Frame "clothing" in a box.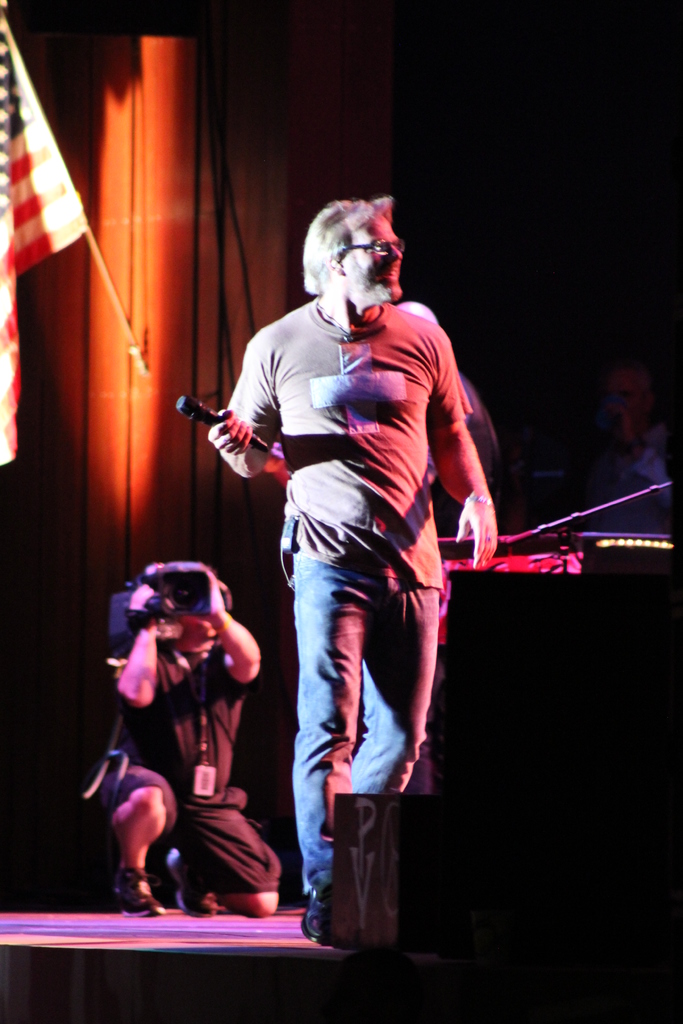
bbox=(225, 301, 472, 899).
